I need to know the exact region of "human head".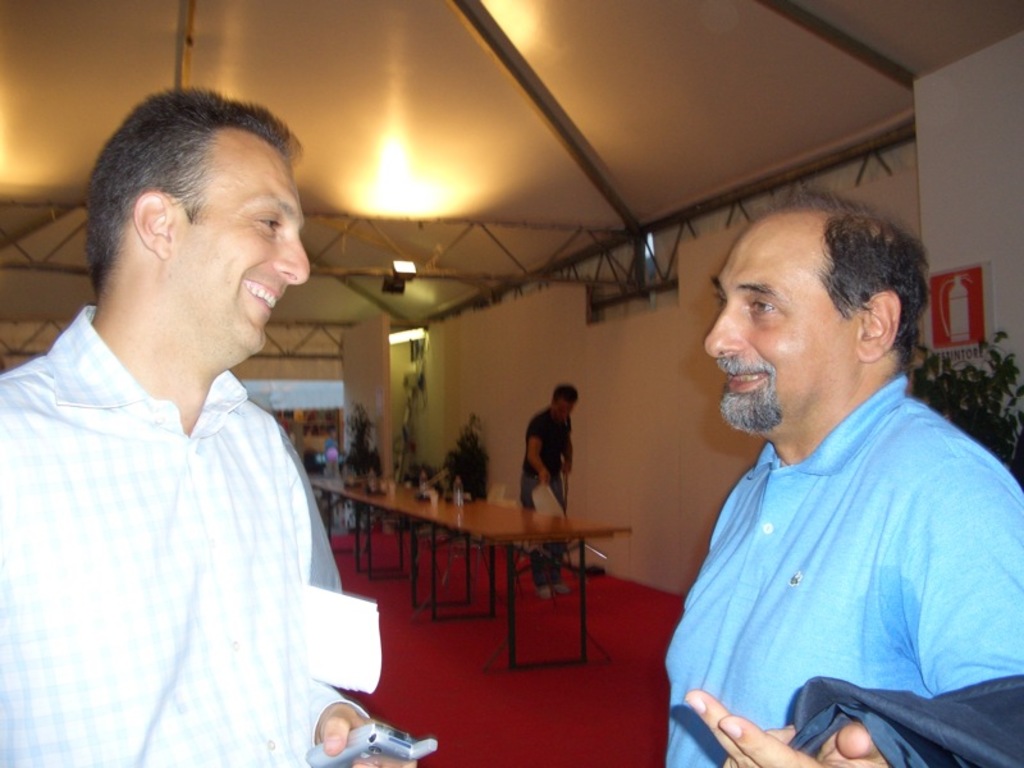
Region: <region>90, 87, 315, 360</region>.
